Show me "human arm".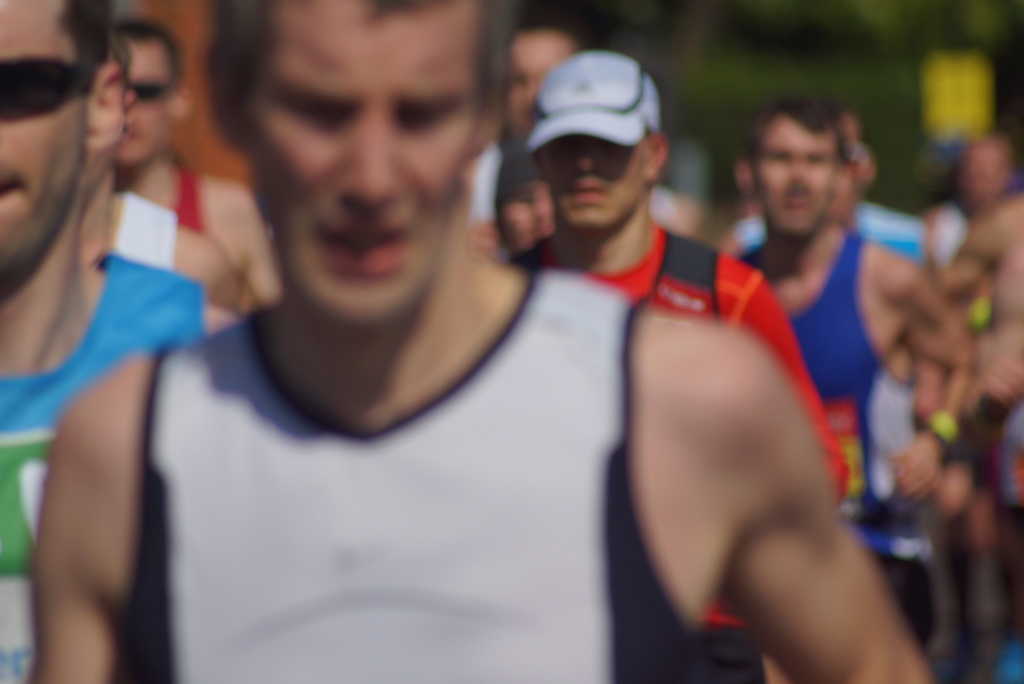
"human arm" is here: box(914, 209, 1009, 304).
